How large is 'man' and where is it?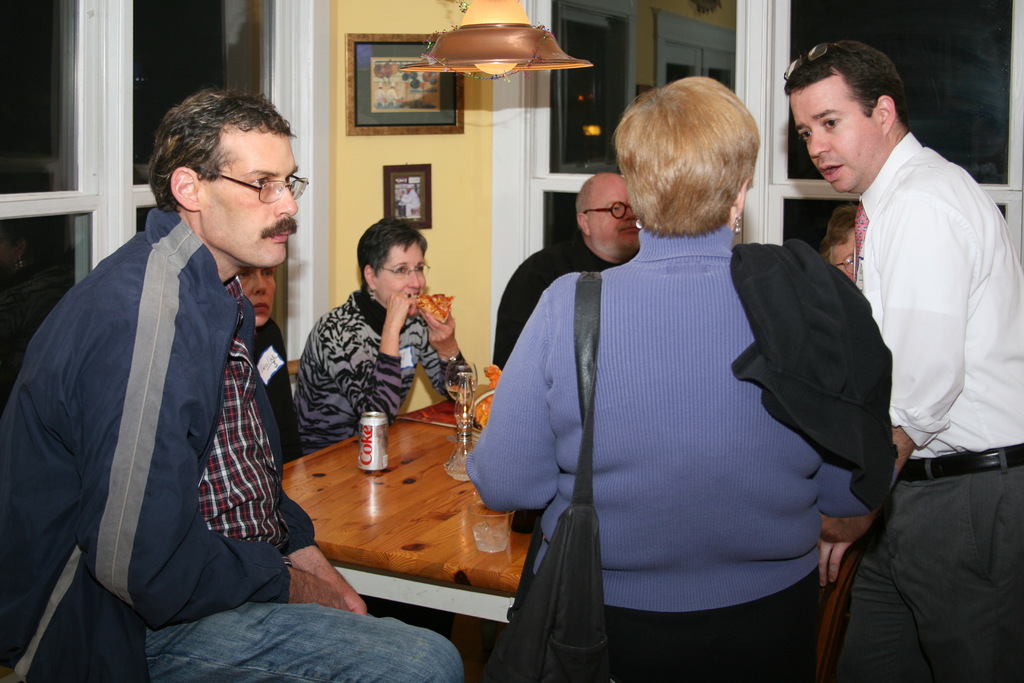
Bounding box: {"x1": 780, "y1": 40, "x2": 1023, "y2": 682}.
